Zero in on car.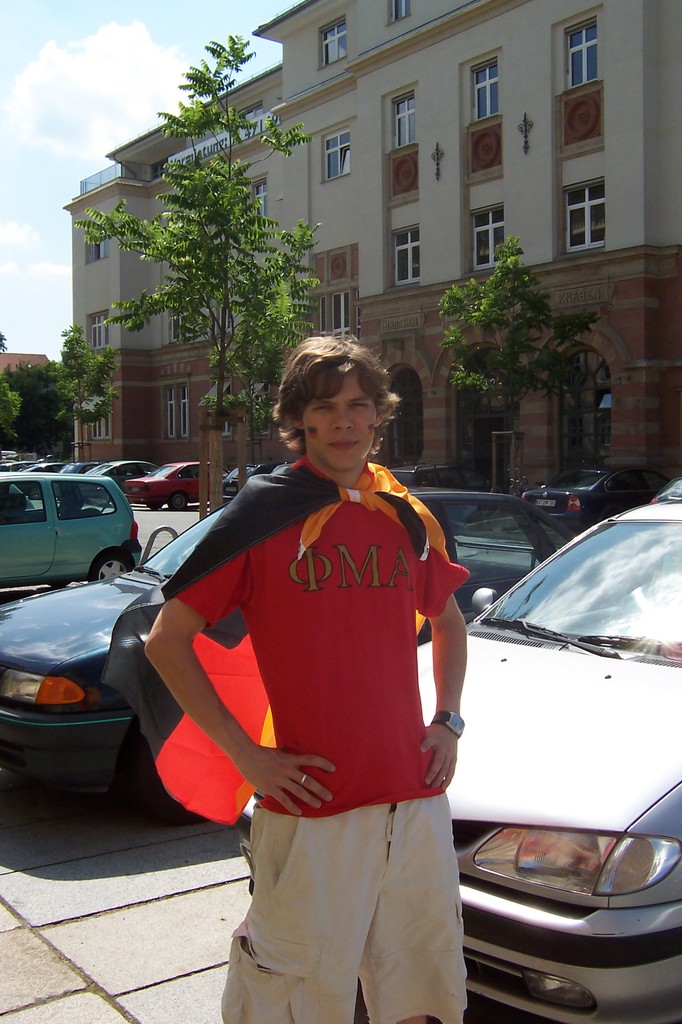
Zeroed in: bbox=[521, 458, 671, 547].
